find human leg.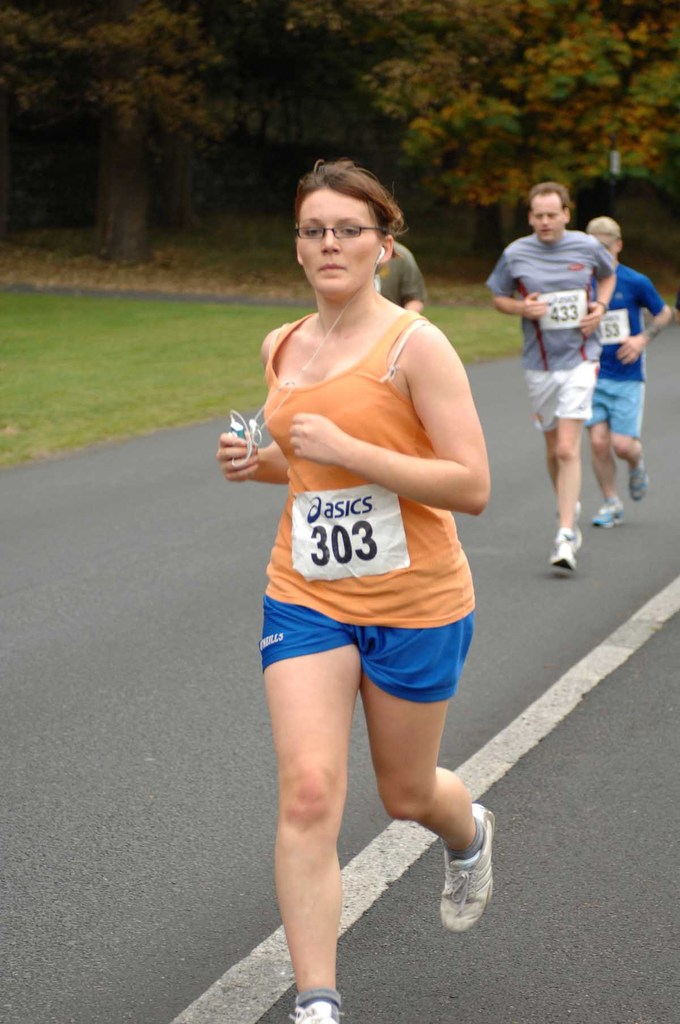
259/608/364/1018.
